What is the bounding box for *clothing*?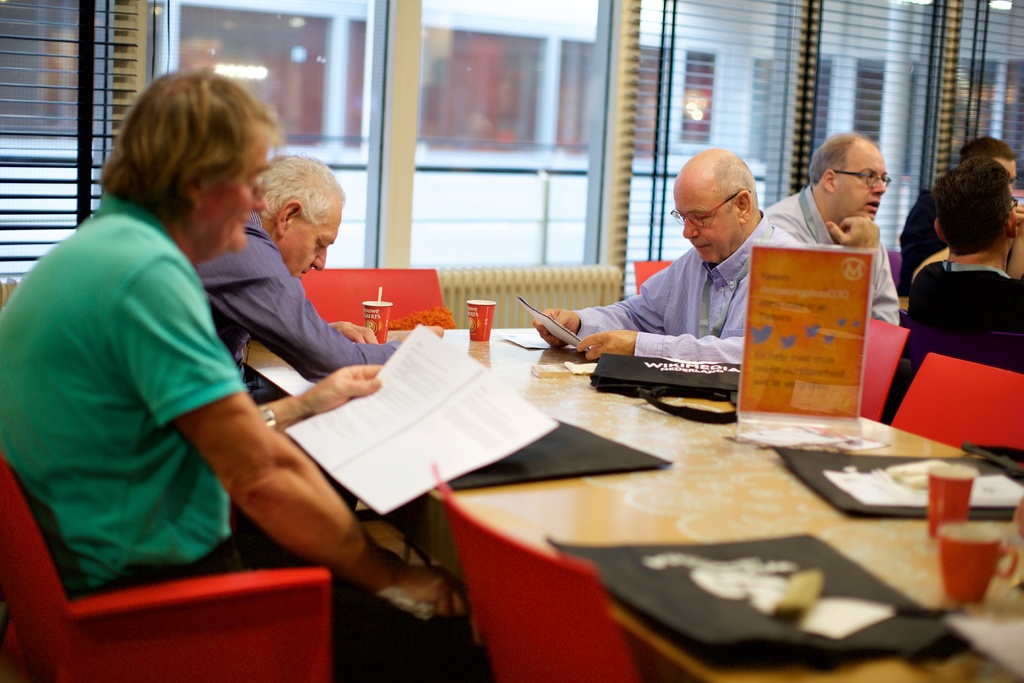
x1=0, y1=189, x2=491, y2=682.
